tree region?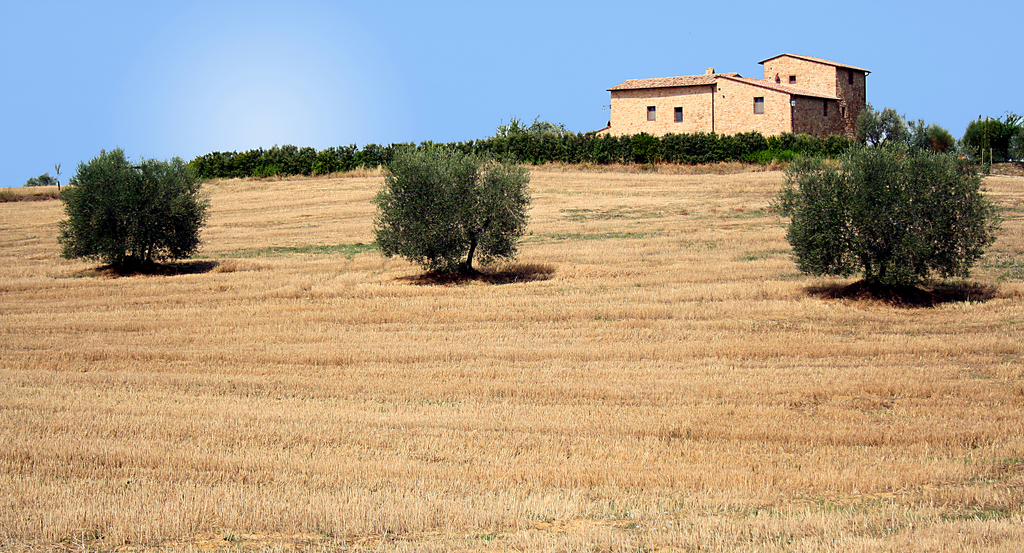
left=369, top=145, right=525, bottom=280
